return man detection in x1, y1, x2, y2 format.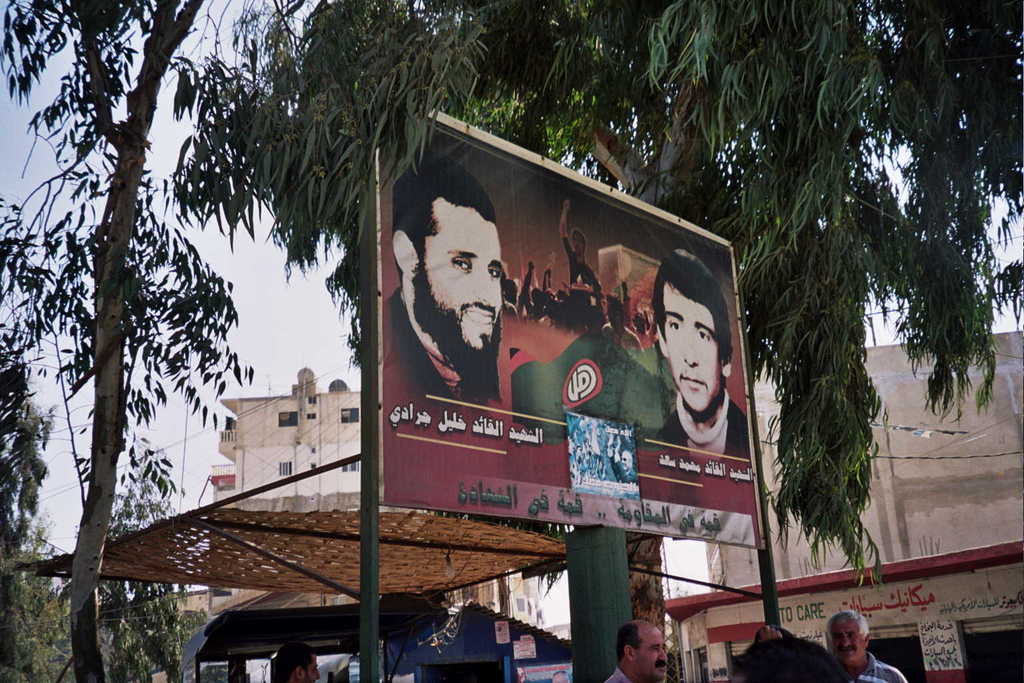
605, 619, 666, 682.
